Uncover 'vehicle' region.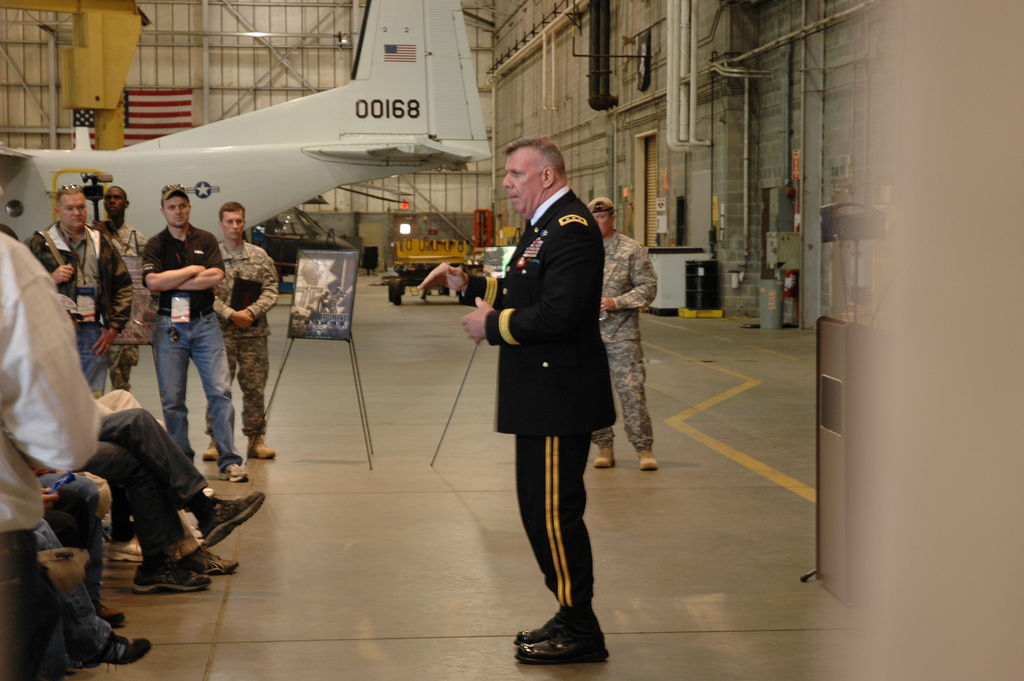
Uncovered: BBox(0, 0, 493, 242).
